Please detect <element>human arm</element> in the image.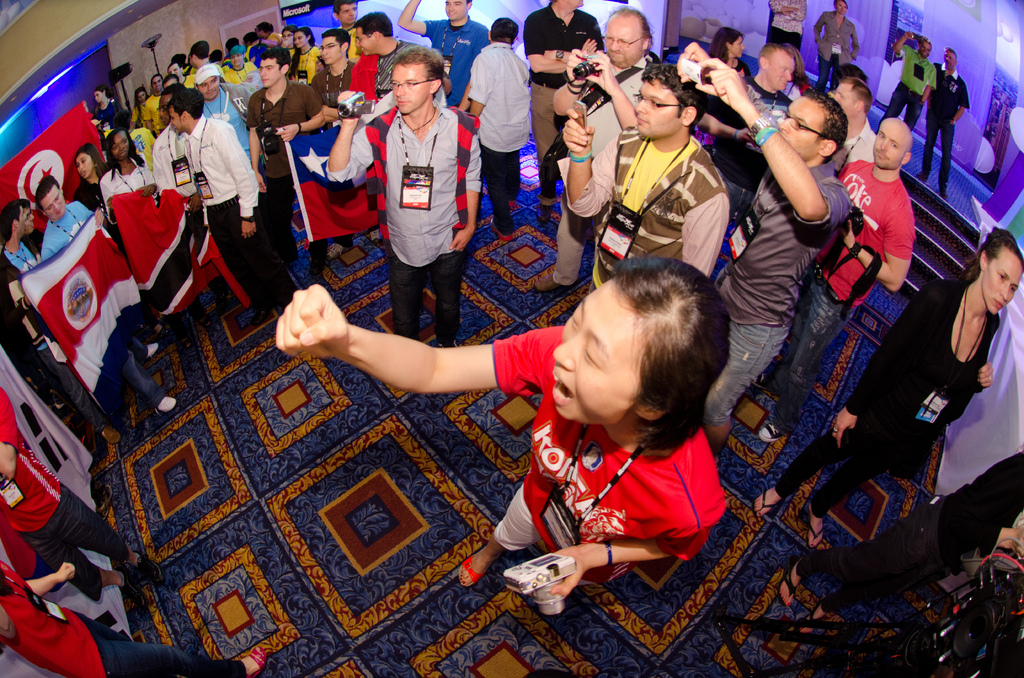
(690,55,858,232).
